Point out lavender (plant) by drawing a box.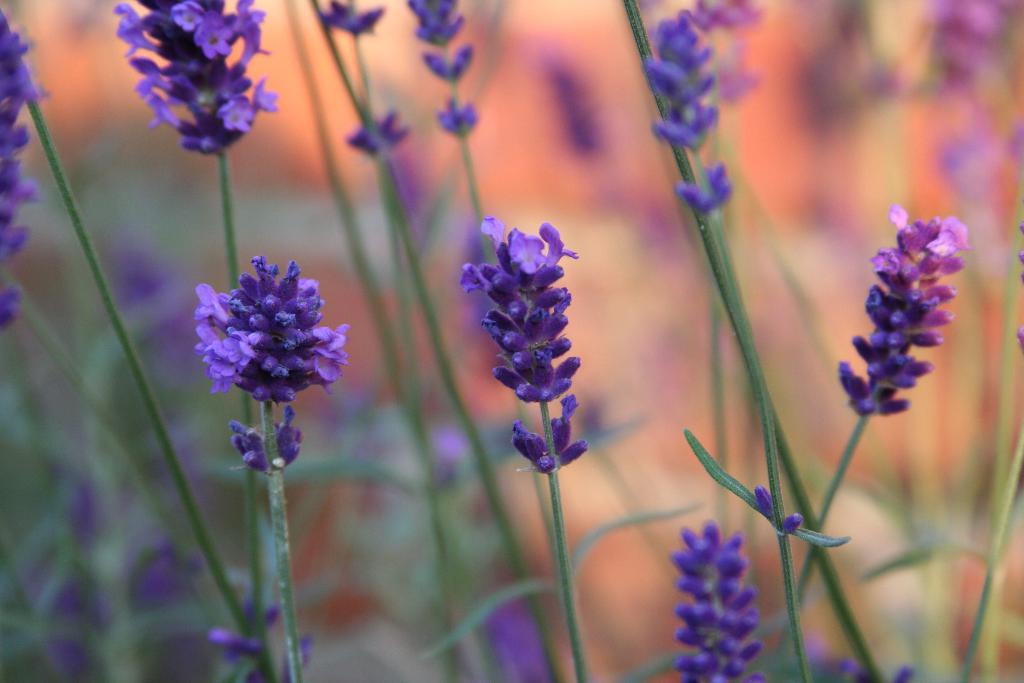
[left=460, top=215, right=585, bottom=682].
